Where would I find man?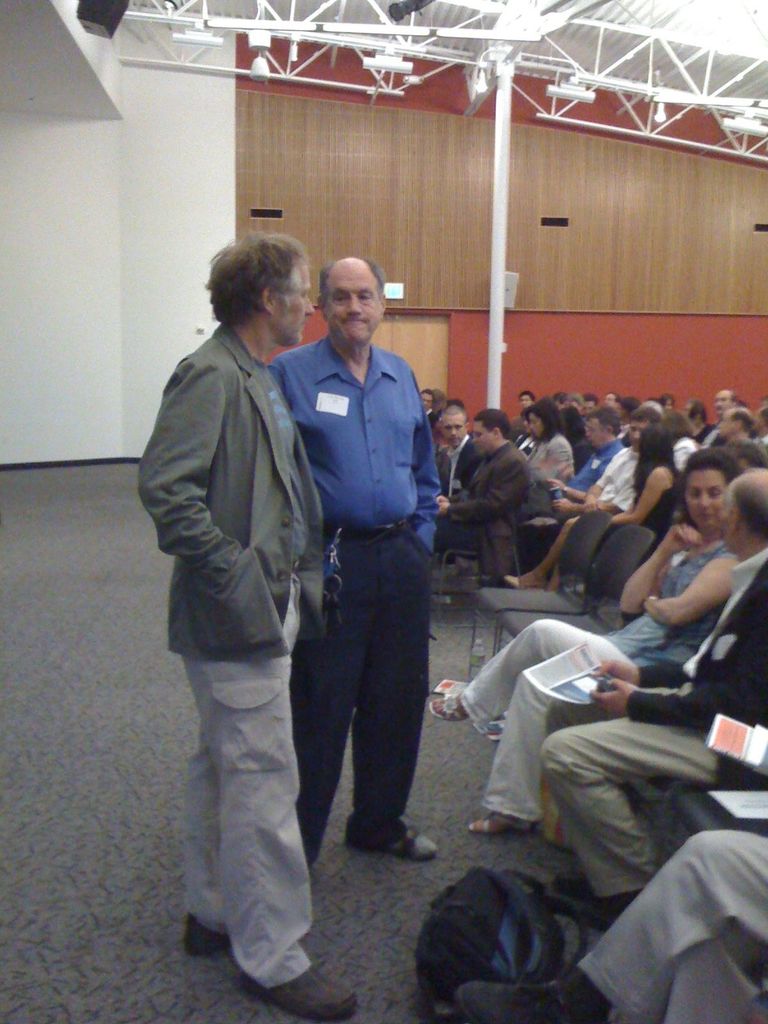
At 712 404 757 446.
